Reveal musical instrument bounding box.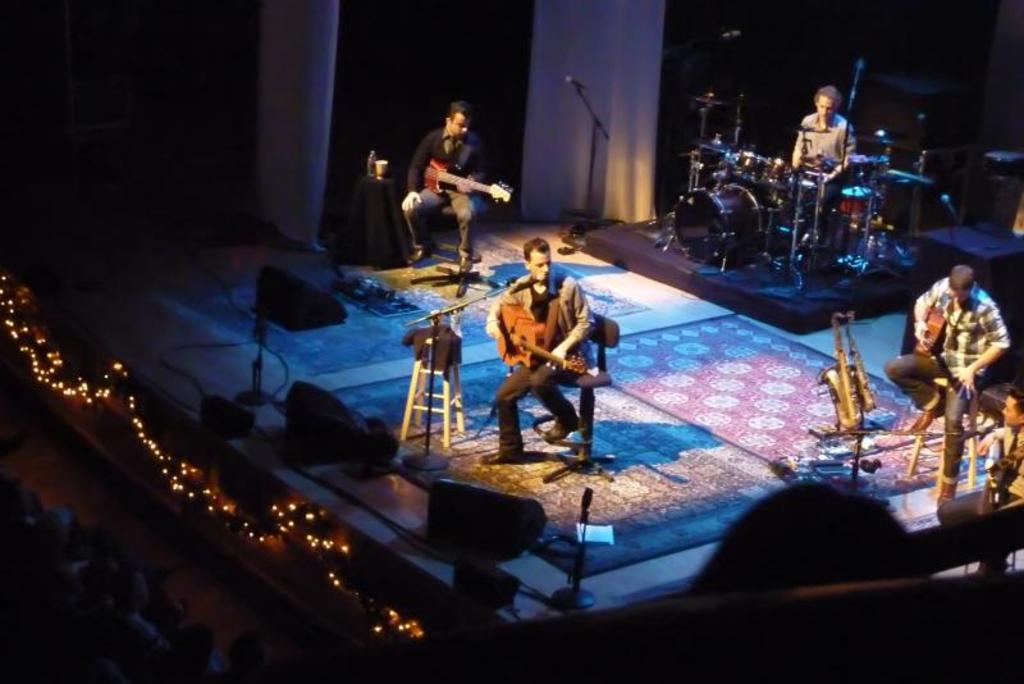
Revealed: select_region(422, 155, 516, 202).
